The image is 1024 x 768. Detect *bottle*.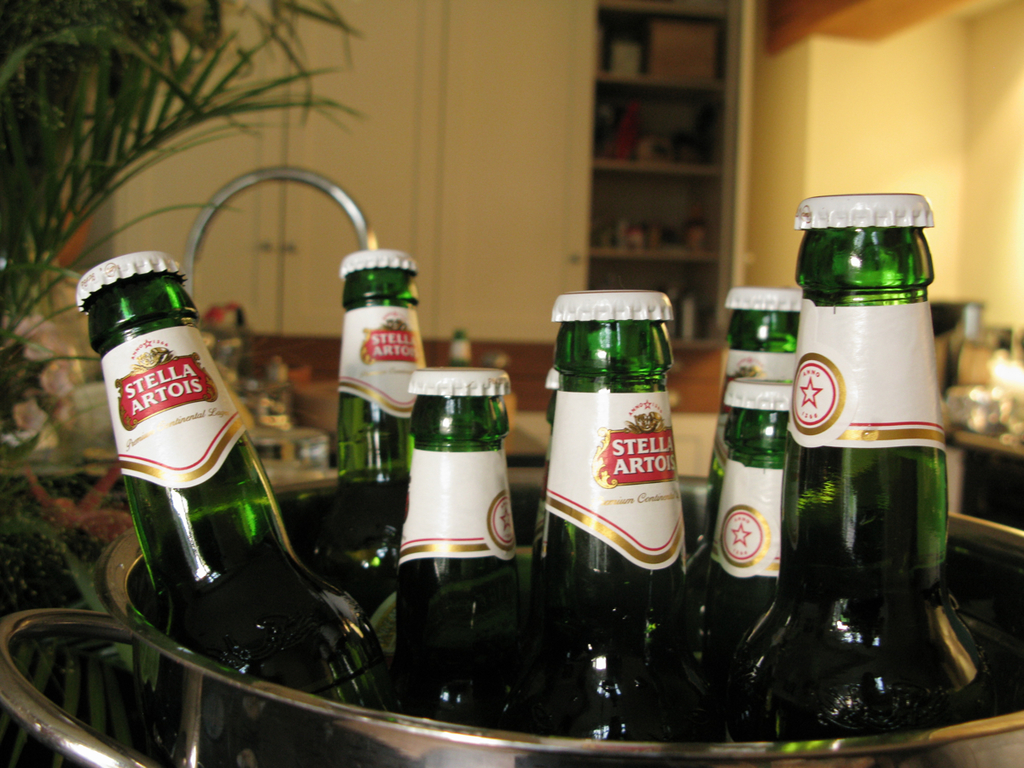
Detection: (401,361,535,747).
